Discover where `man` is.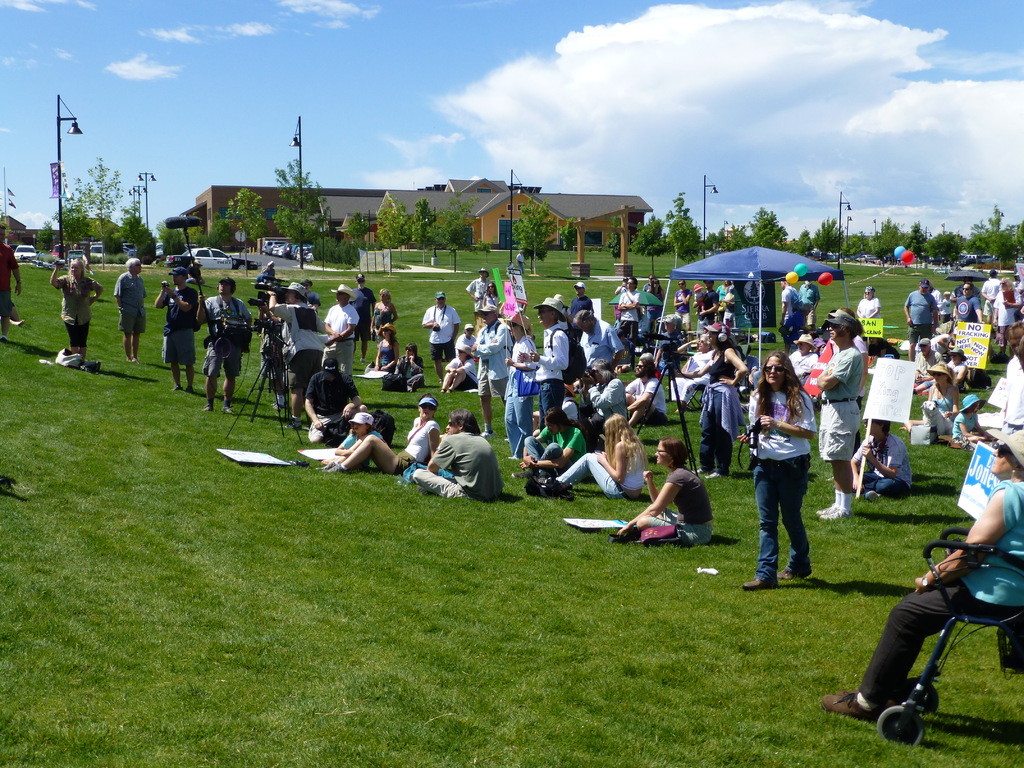
Discovered at rect(797, 278, 821, 332).
